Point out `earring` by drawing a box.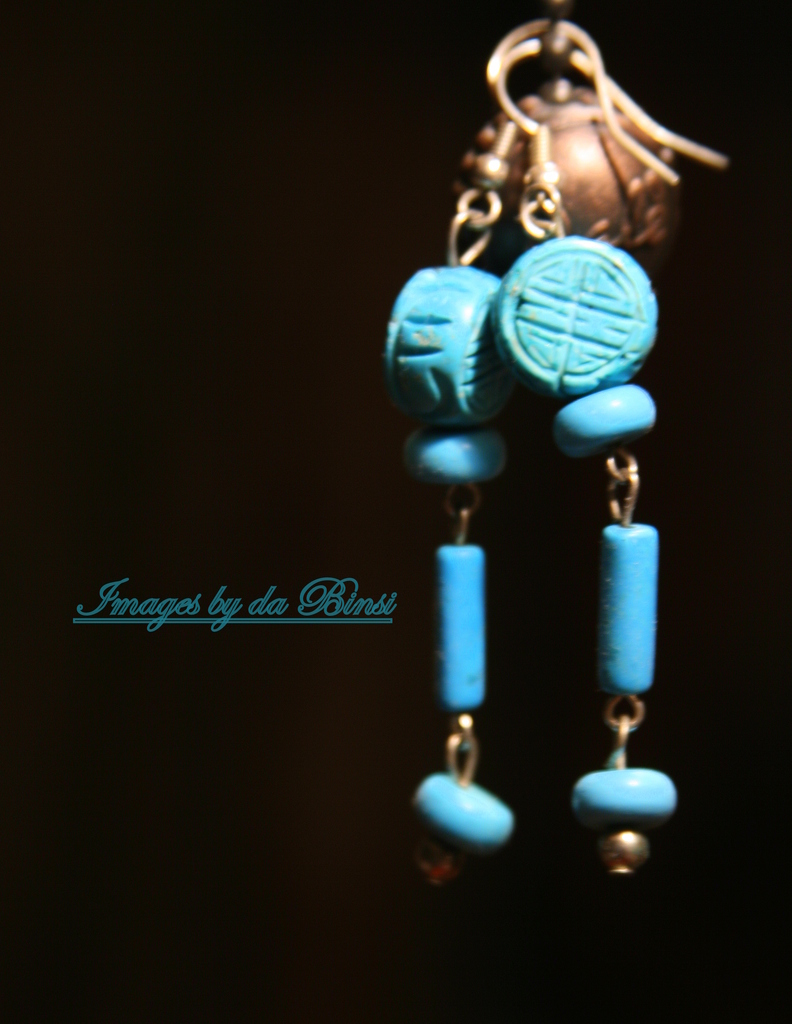
l=374, t=34, r=733, b=891.
